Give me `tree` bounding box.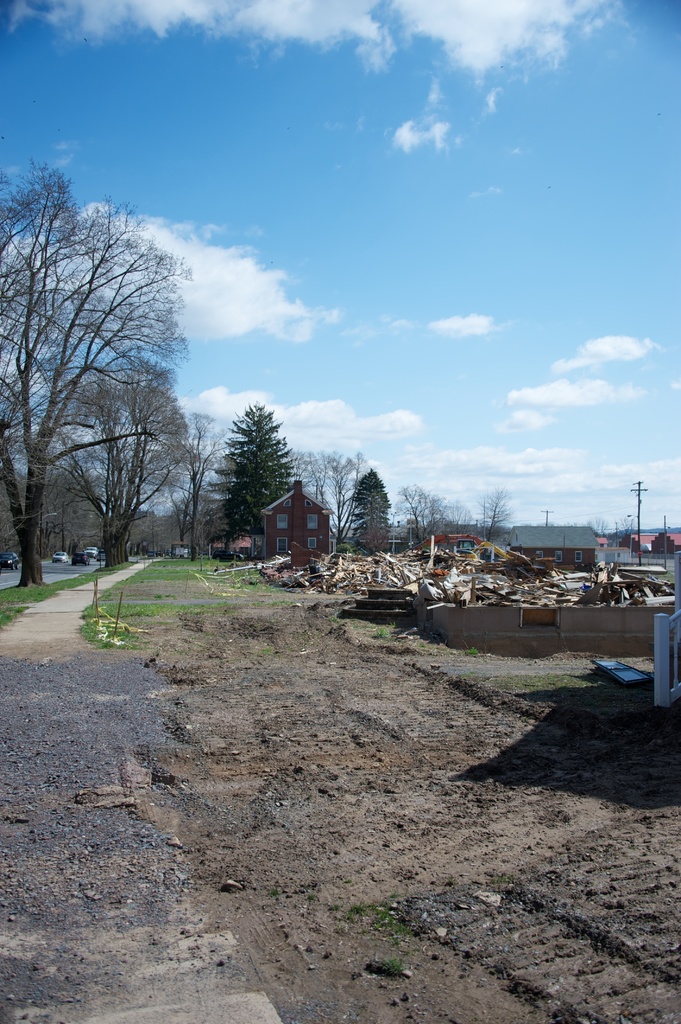
{"left": 646, "top": 526, "right": 674, "bottom": 556}.
